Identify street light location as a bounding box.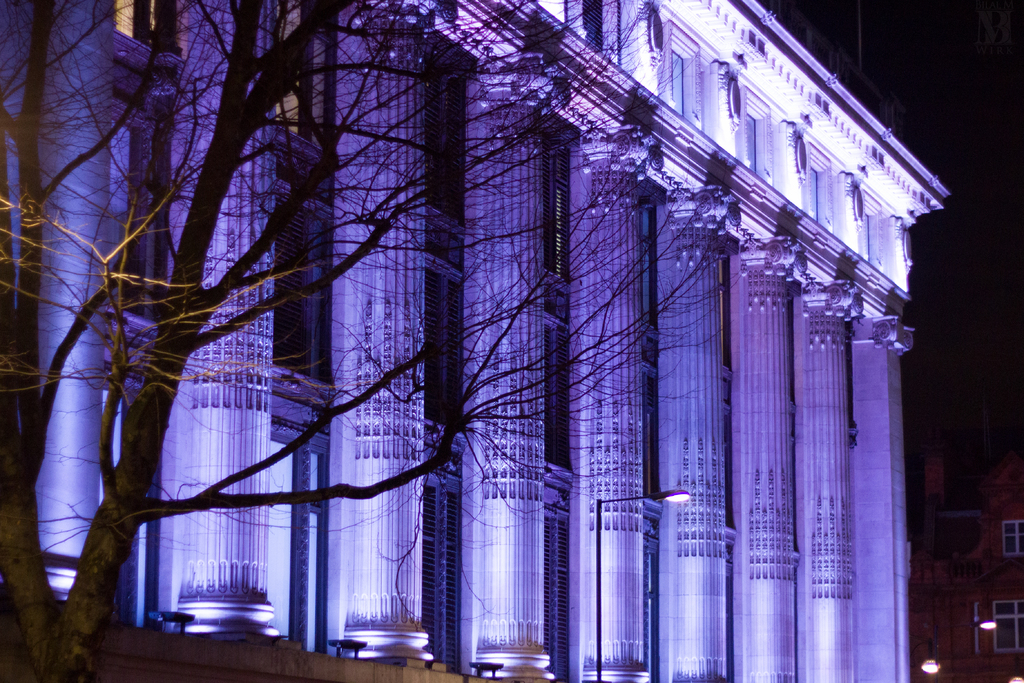
Rect(591, 493, 690, 679).
